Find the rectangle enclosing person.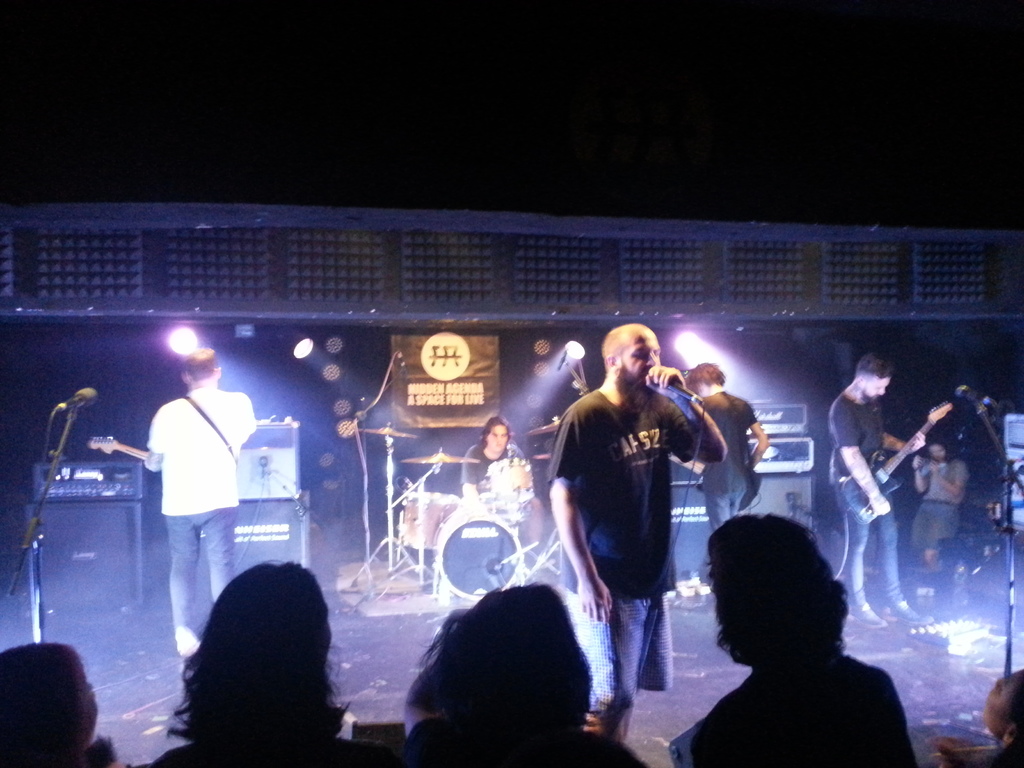
x1=676 y1=500 x2=923 y2=767.
